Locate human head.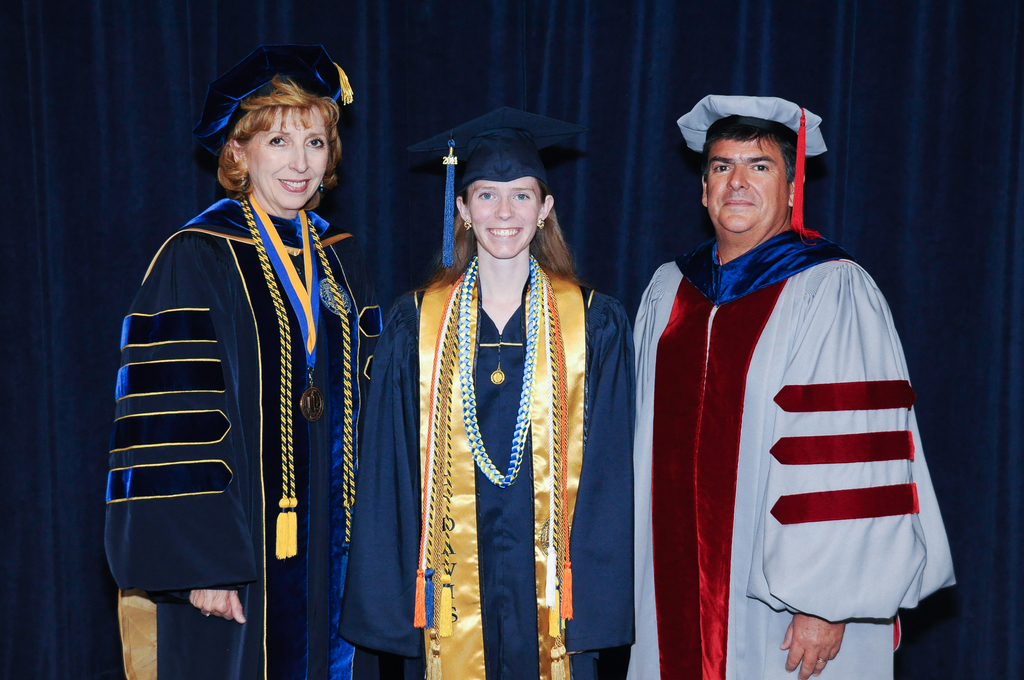
Bounding box: (x1=456, y1=132, x2=555, y2=258).
